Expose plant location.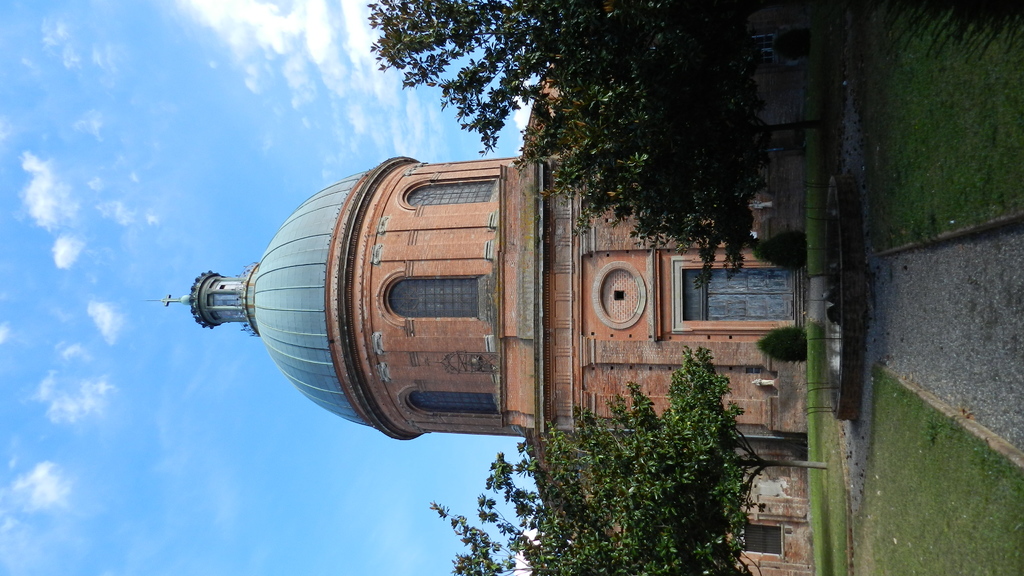
Exposed at [x1=751, y1=322, x2=807, y2=368].
